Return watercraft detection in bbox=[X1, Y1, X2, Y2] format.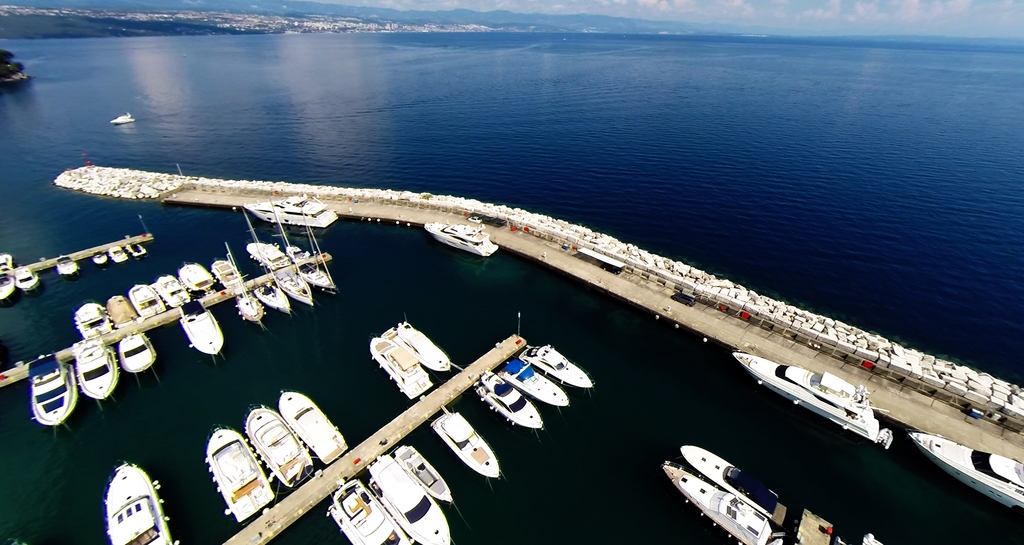
bbox=[93, 246, 107, 266].
